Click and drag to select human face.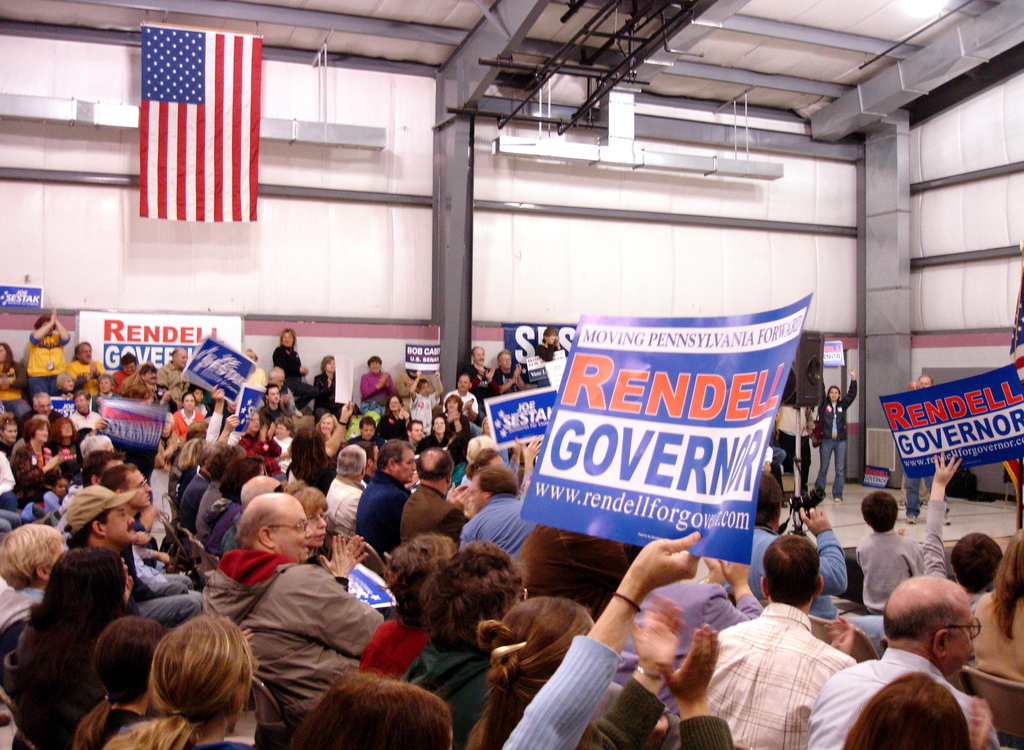
Selection: <region>412, 422, 424, 442</region>.
